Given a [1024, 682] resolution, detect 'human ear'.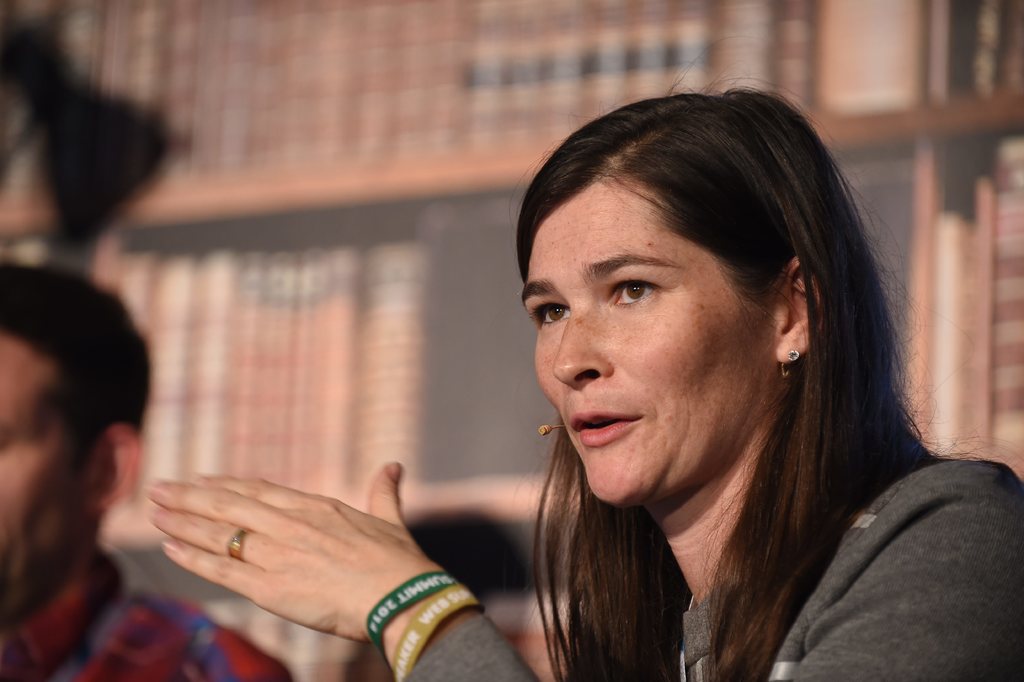
select_region(778, 258, 824, 360).
